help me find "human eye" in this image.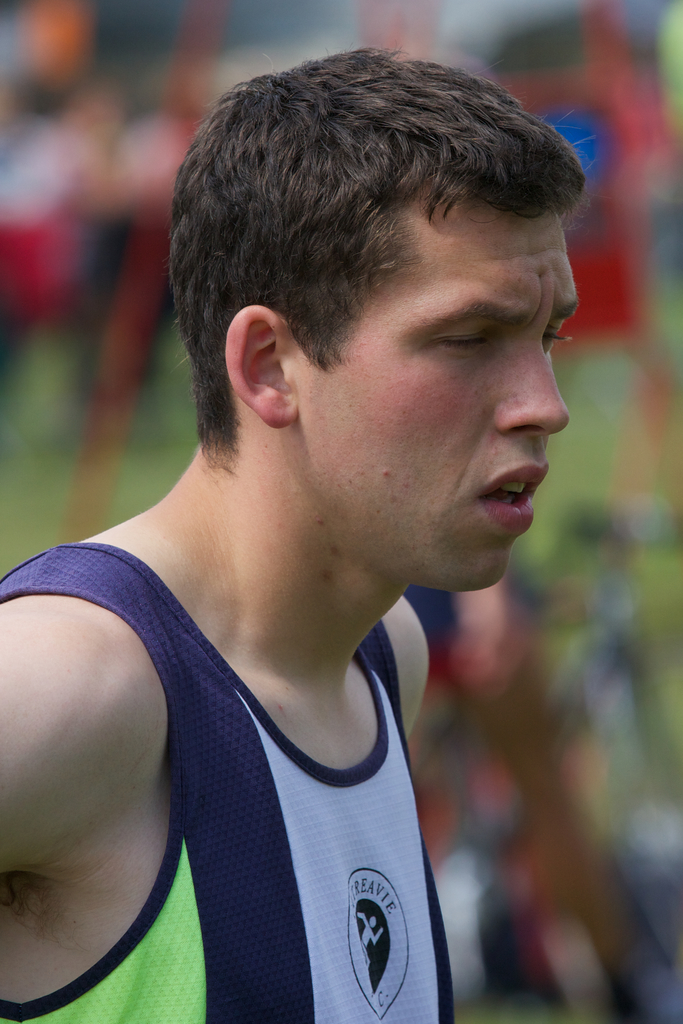
Found it: l=425, t=327, r=498, b=358.
